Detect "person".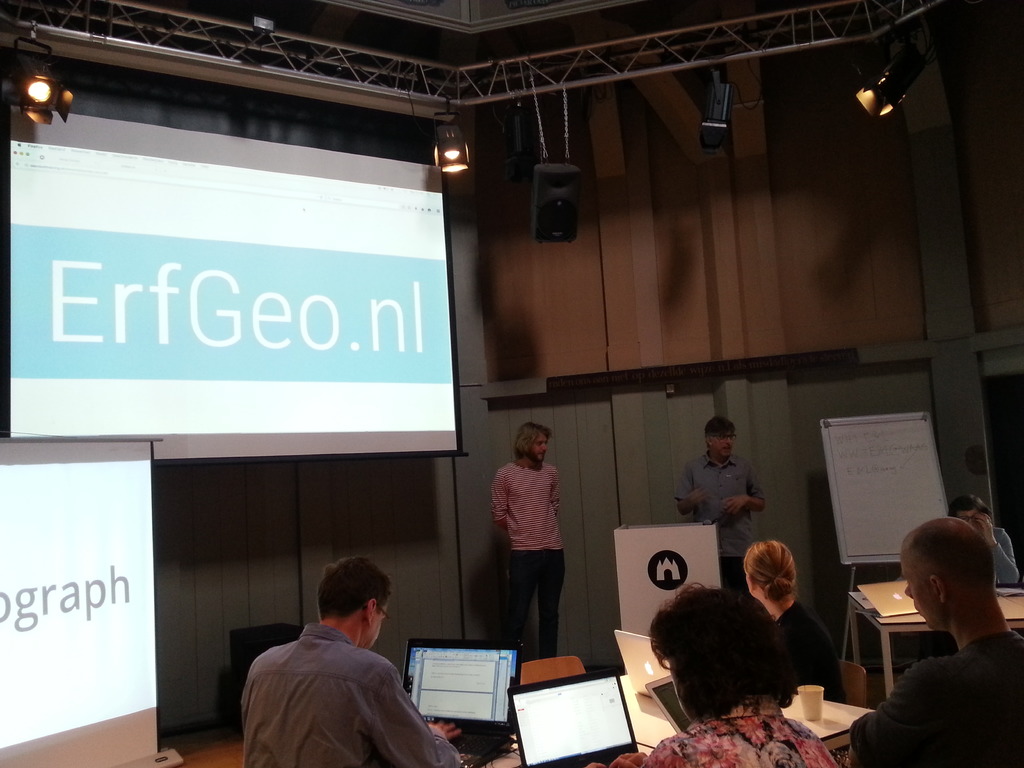
Detected at BBox(943, 494, 1023, 582).
